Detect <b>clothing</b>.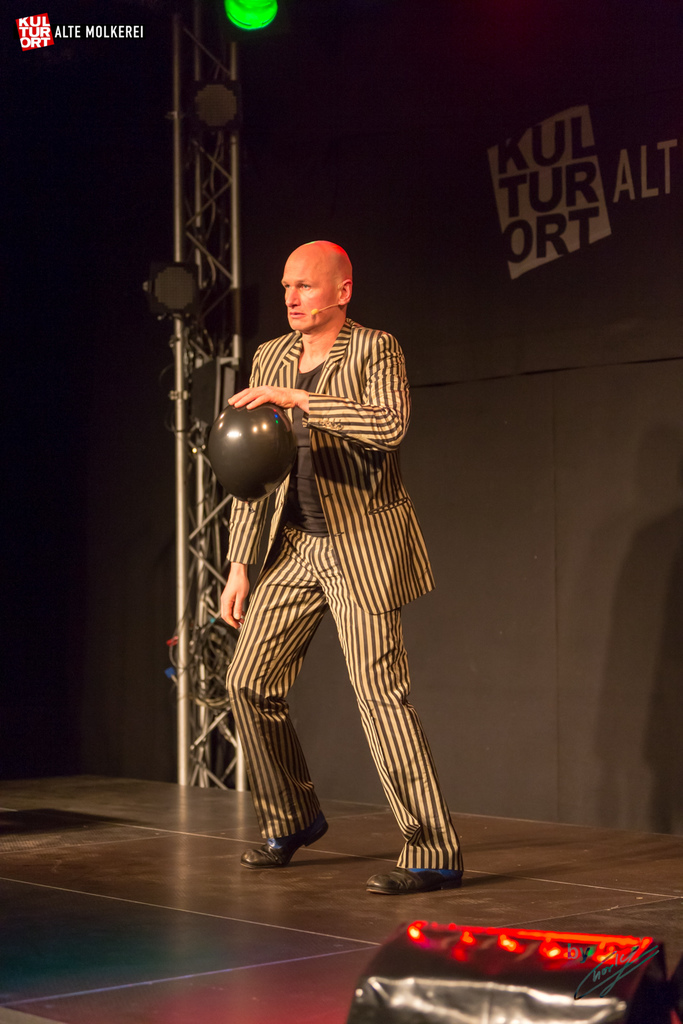
Detected at left=204, top=285, right=448, bottom=848.
